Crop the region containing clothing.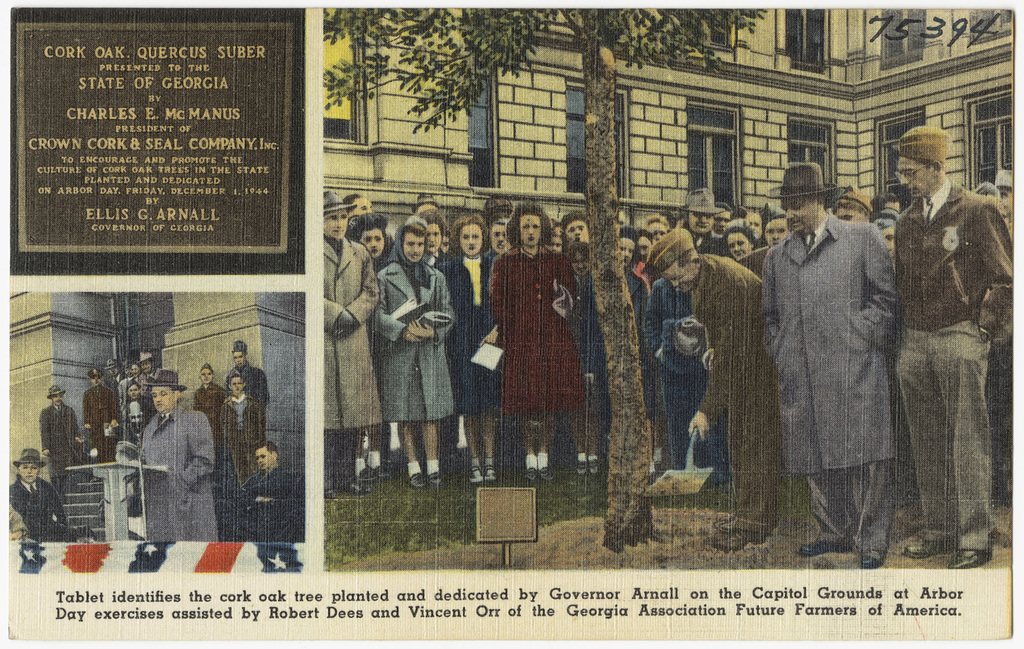
Crop region: <bbox>317, 232, 378, 490</bbox>.
